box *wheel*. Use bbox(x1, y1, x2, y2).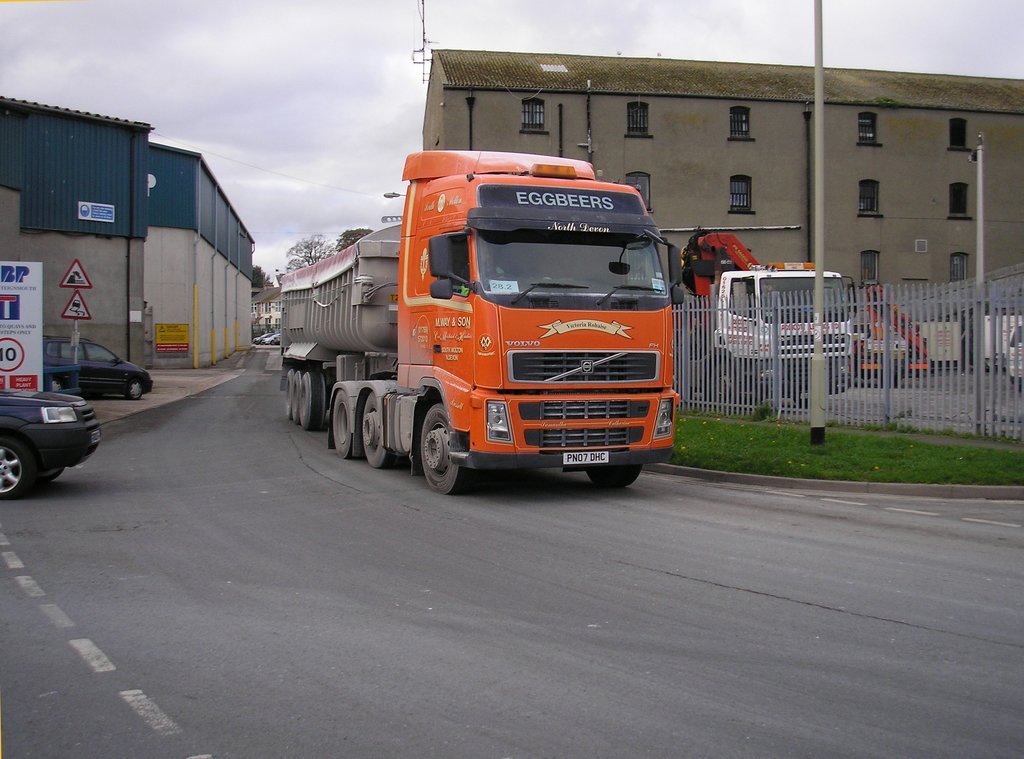
bbox(408, 395, 480, 491).
